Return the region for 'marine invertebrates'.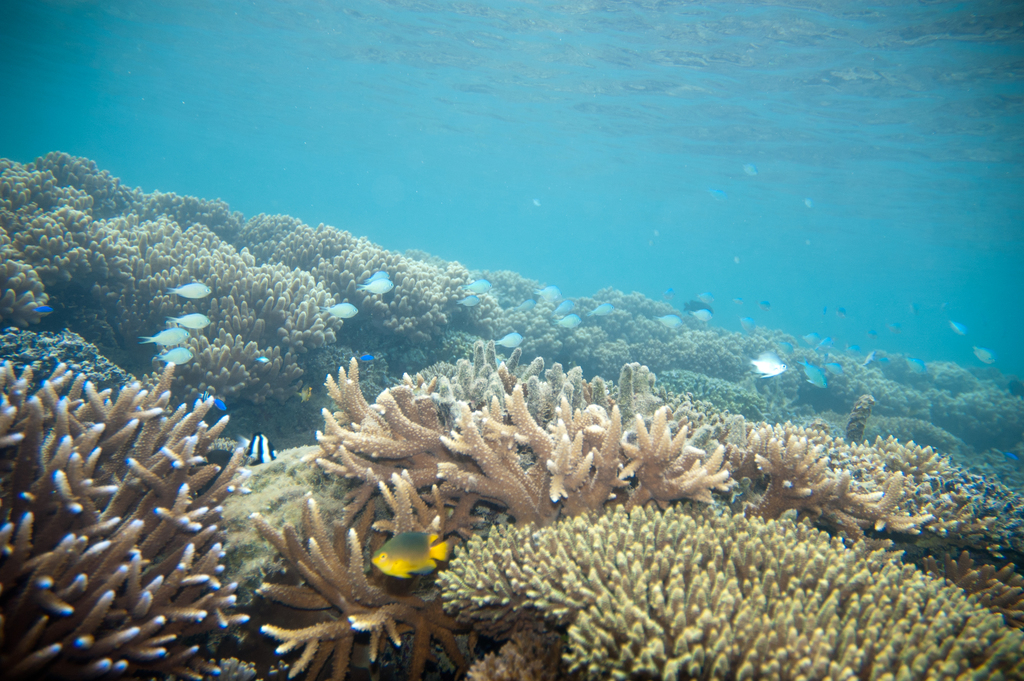
x1=744, y1=413, x2=981, y2=534.
